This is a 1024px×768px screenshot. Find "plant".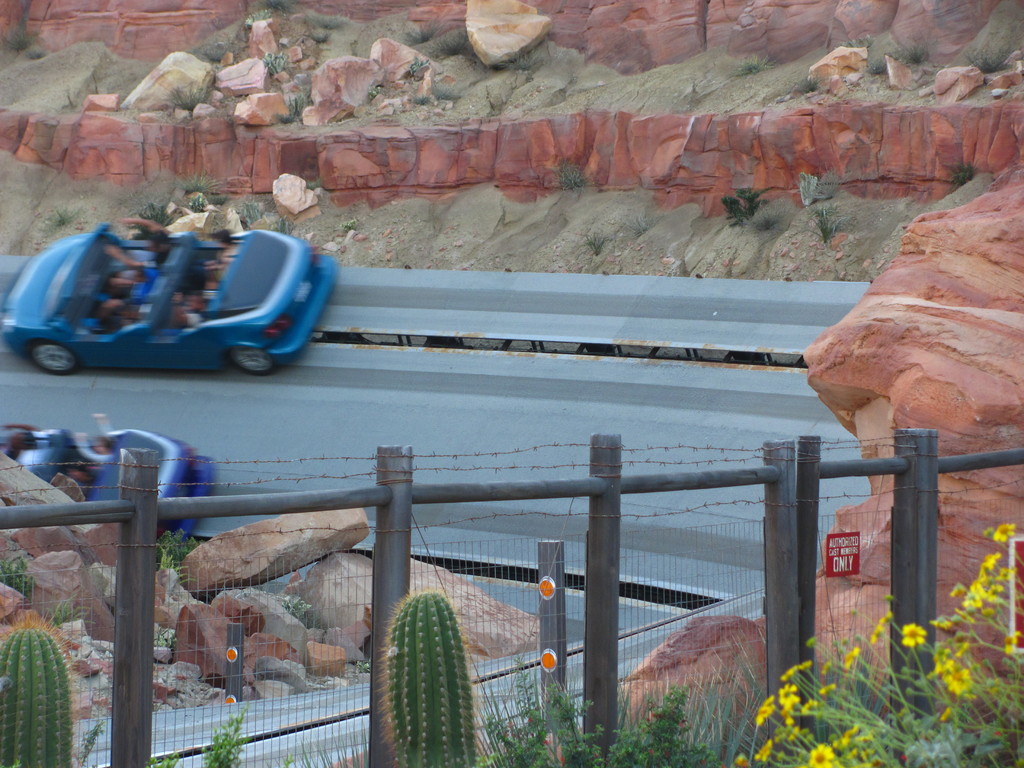
Bounding box: bbox=(554, 155, 586, 196).
